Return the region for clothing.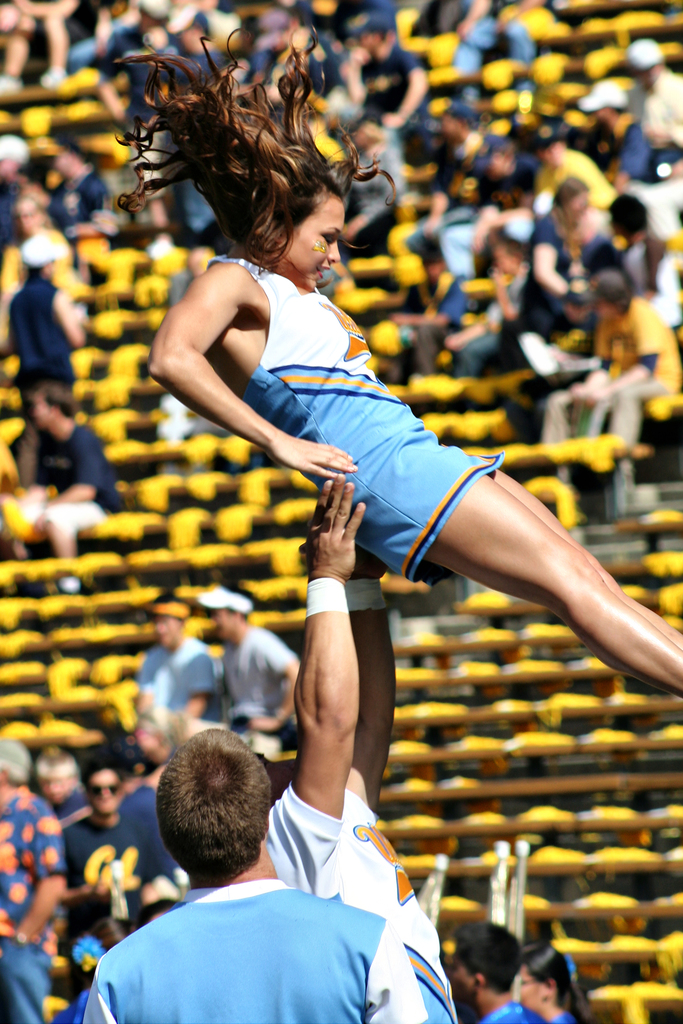
[518, 214, 588, 339].
